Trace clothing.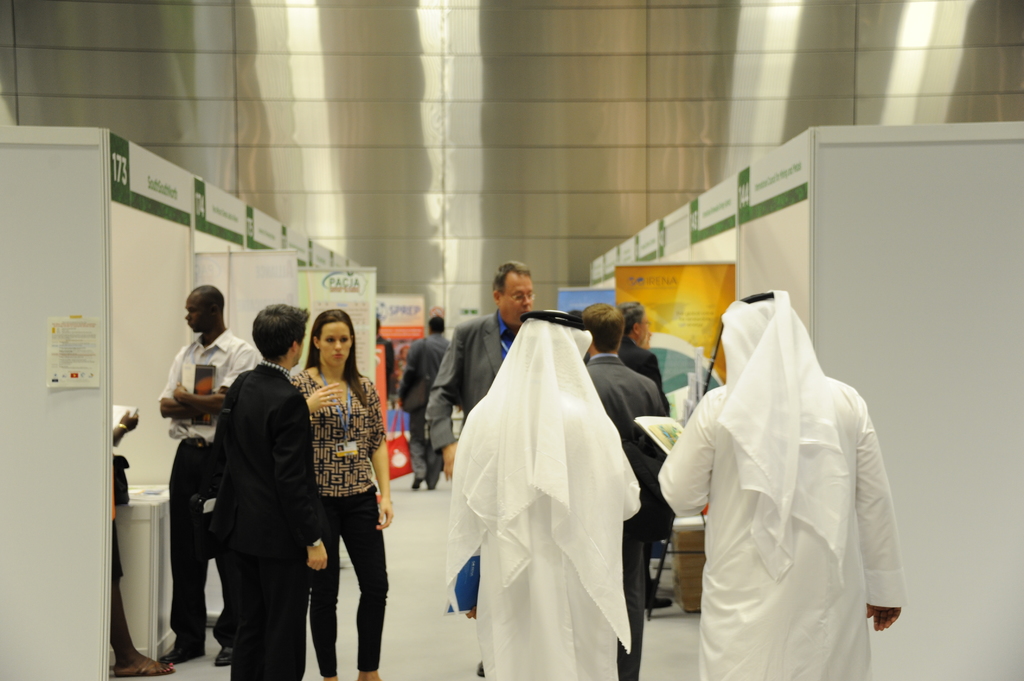
Traced to (426, 316, 521, 452).
